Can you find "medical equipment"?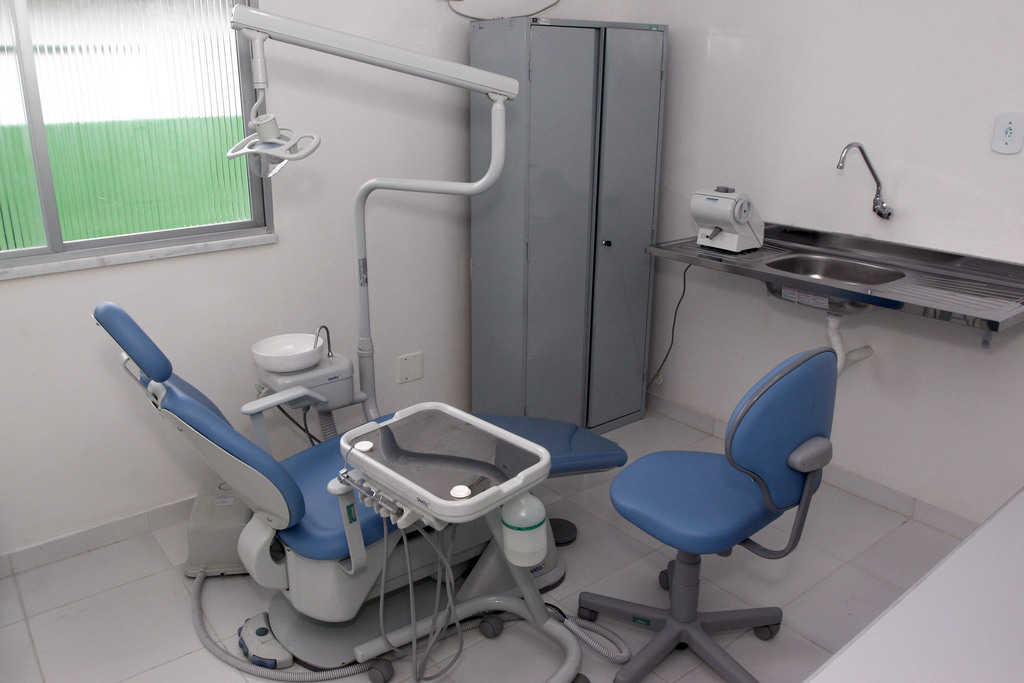
Yes, bounding box: [x1=644, y1=184, x2=765, y2=394].
